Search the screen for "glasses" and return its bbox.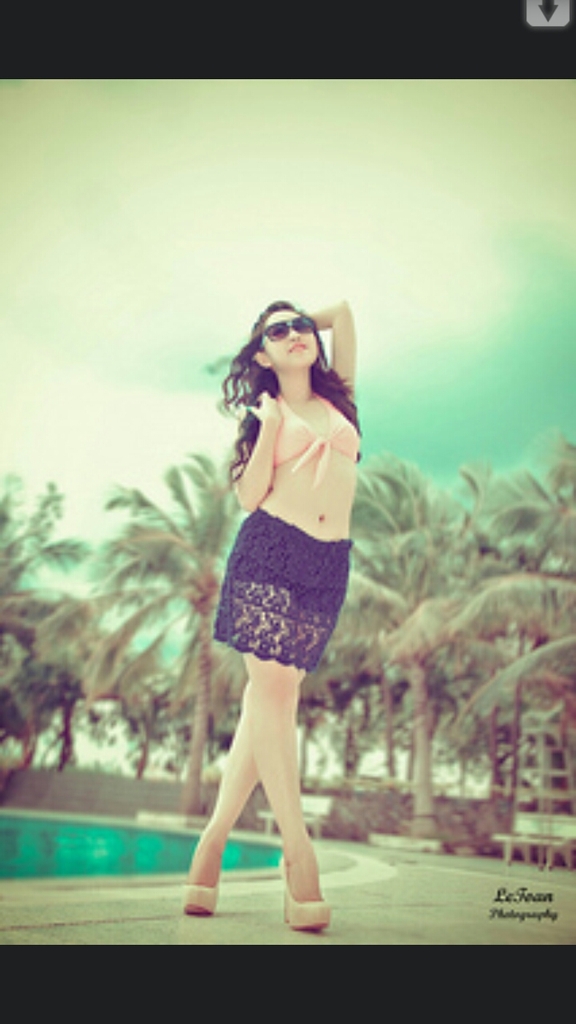
Found: BBox(259, 315, 325, 348).
